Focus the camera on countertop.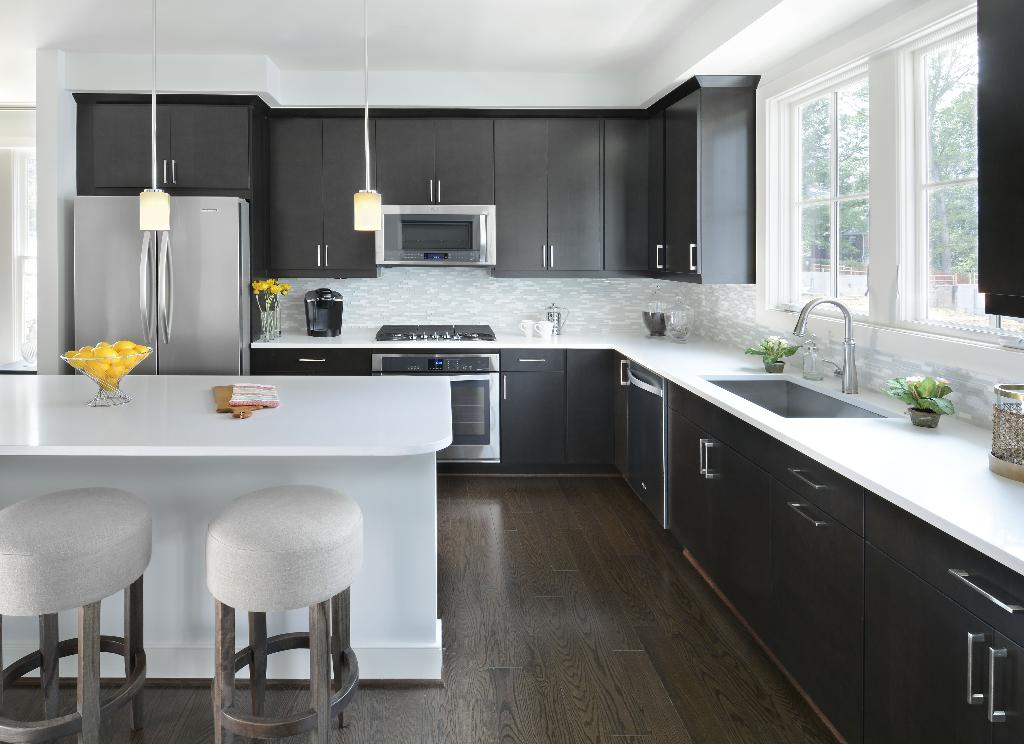
Focus region: (0, 376, 448, 459).
